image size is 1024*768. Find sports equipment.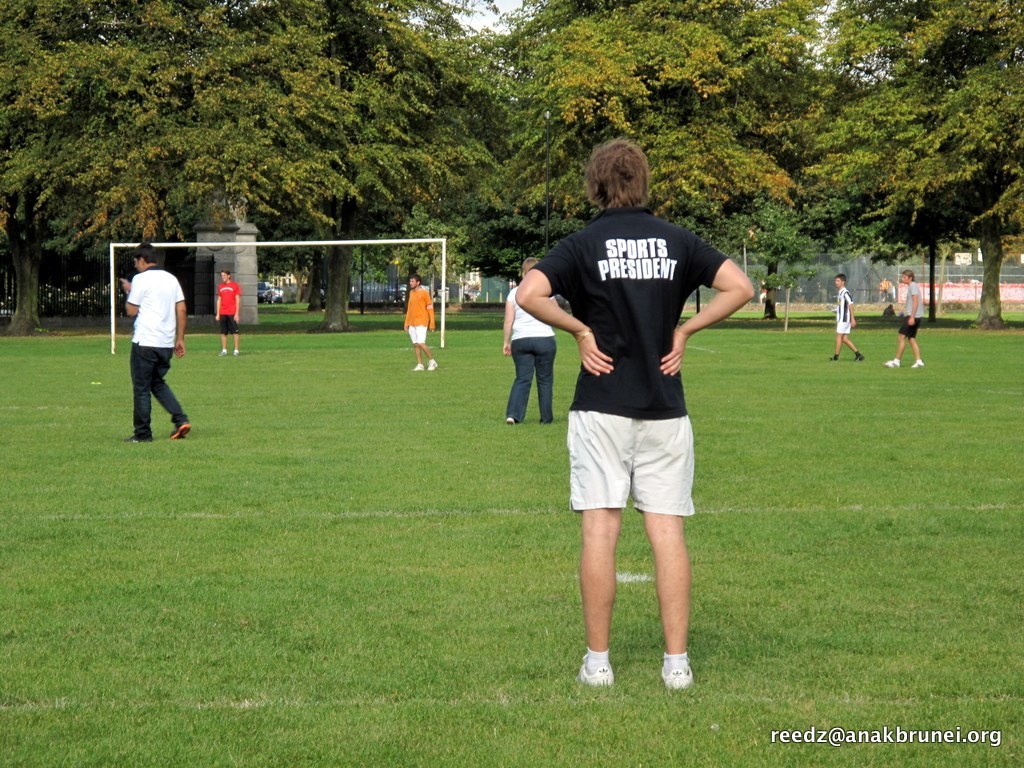
select_region(910, 357, 925, 368).
